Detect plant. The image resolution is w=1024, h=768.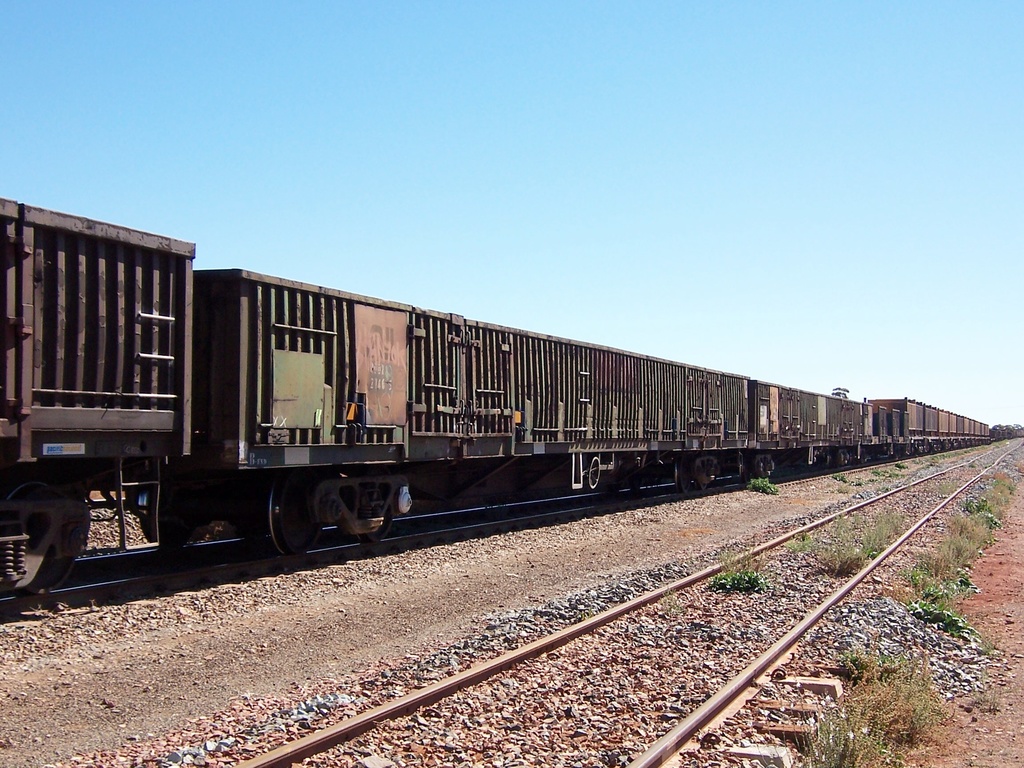
select_region(1016, 461, 1023, 477).
